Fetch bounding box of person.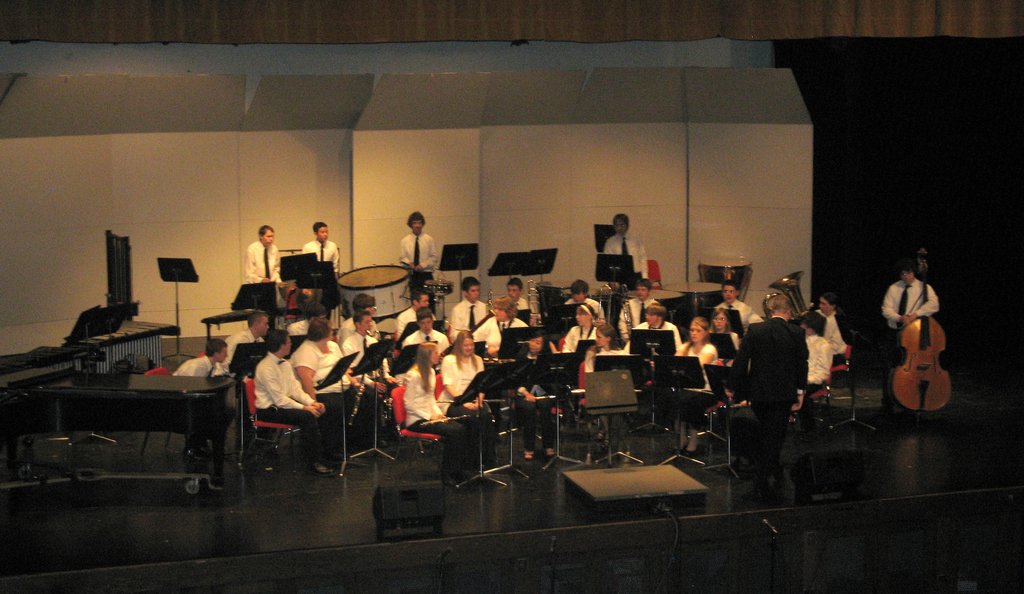
Bbox: detection(243, 222, 291, 291).
